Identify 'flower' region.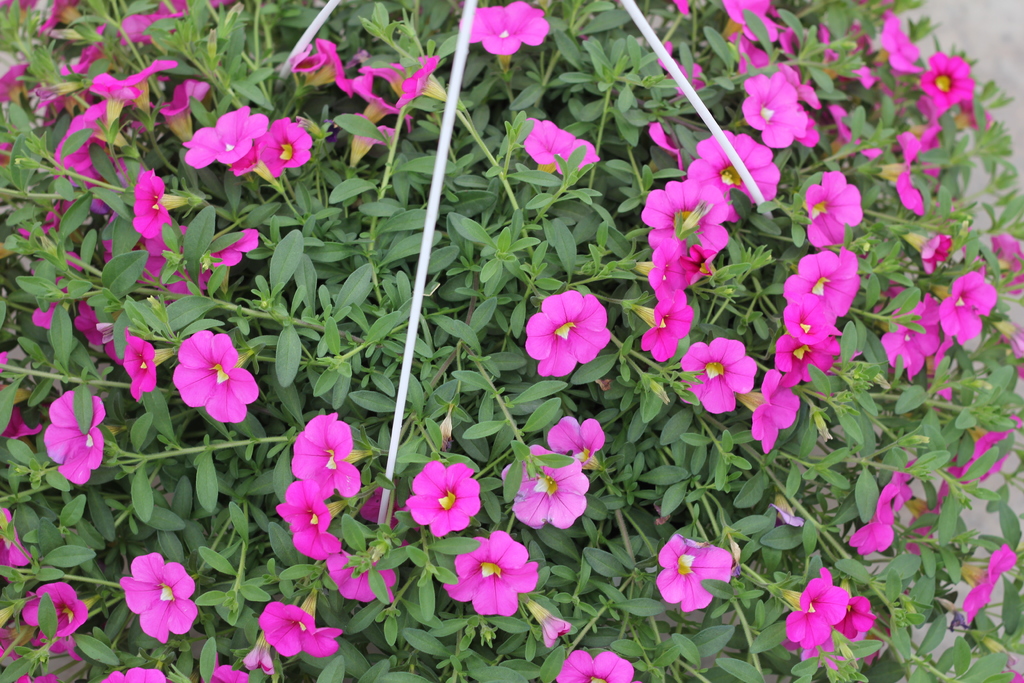
Region: <region>129, 163, 179, 242</region>.
